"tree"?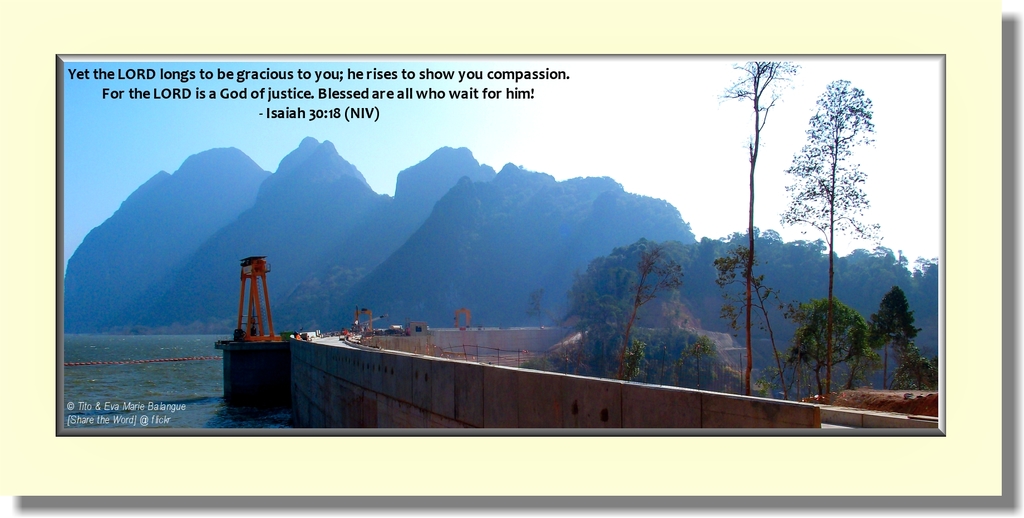
detection(774, 74, 881, 395)
